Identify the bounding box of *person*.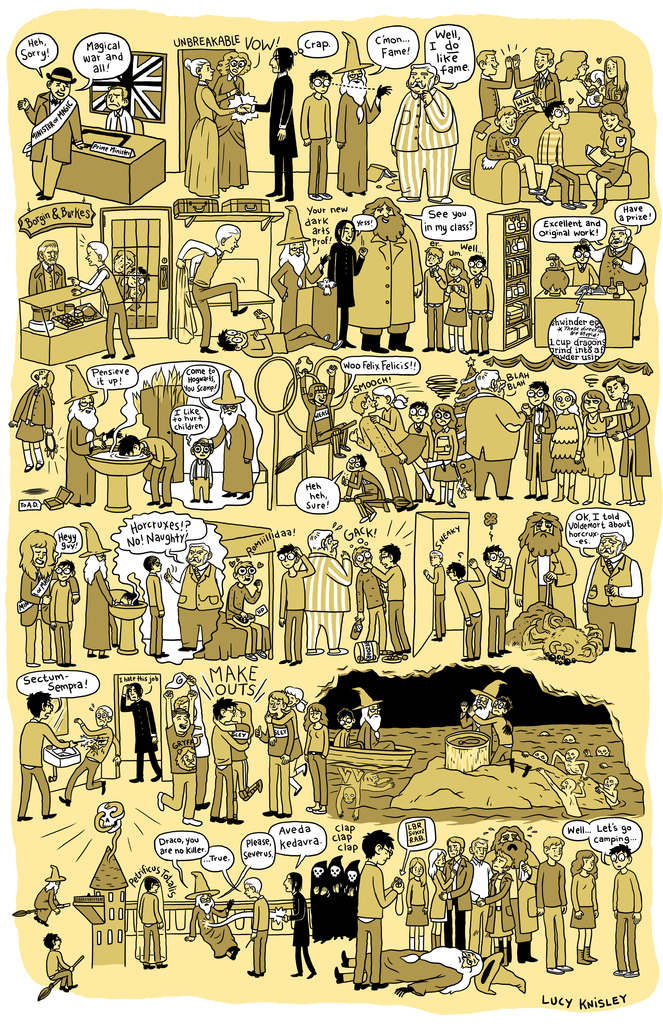
bbox(104, 87, 135, 131).
